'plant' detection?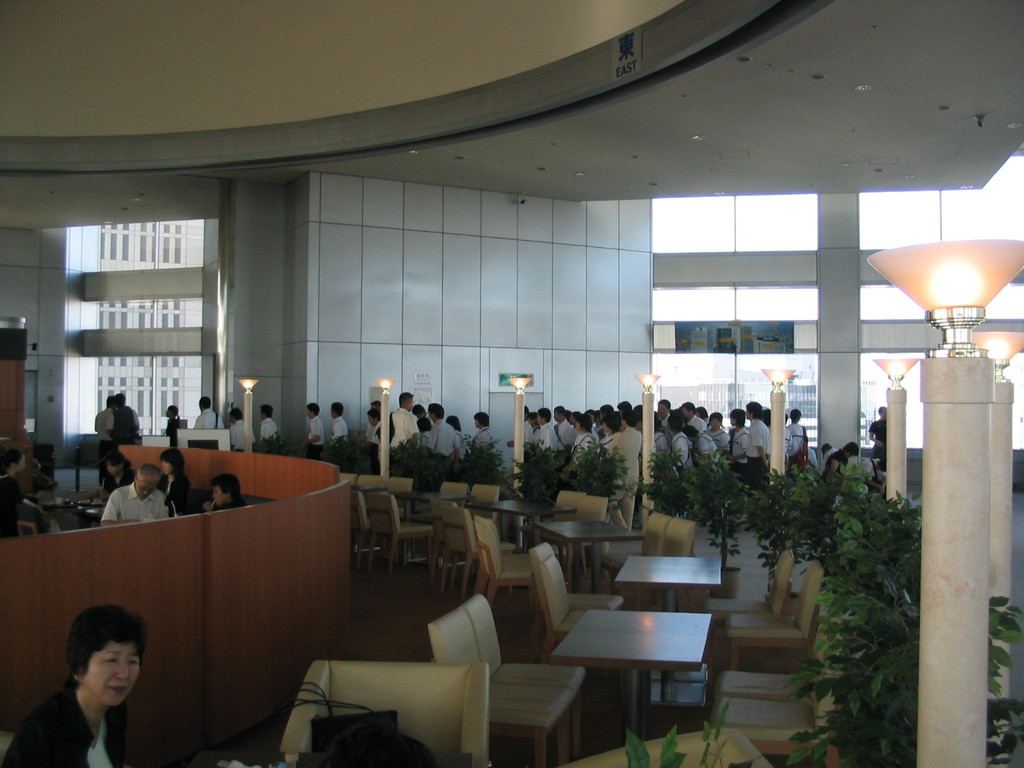
[387,436,415,476]
